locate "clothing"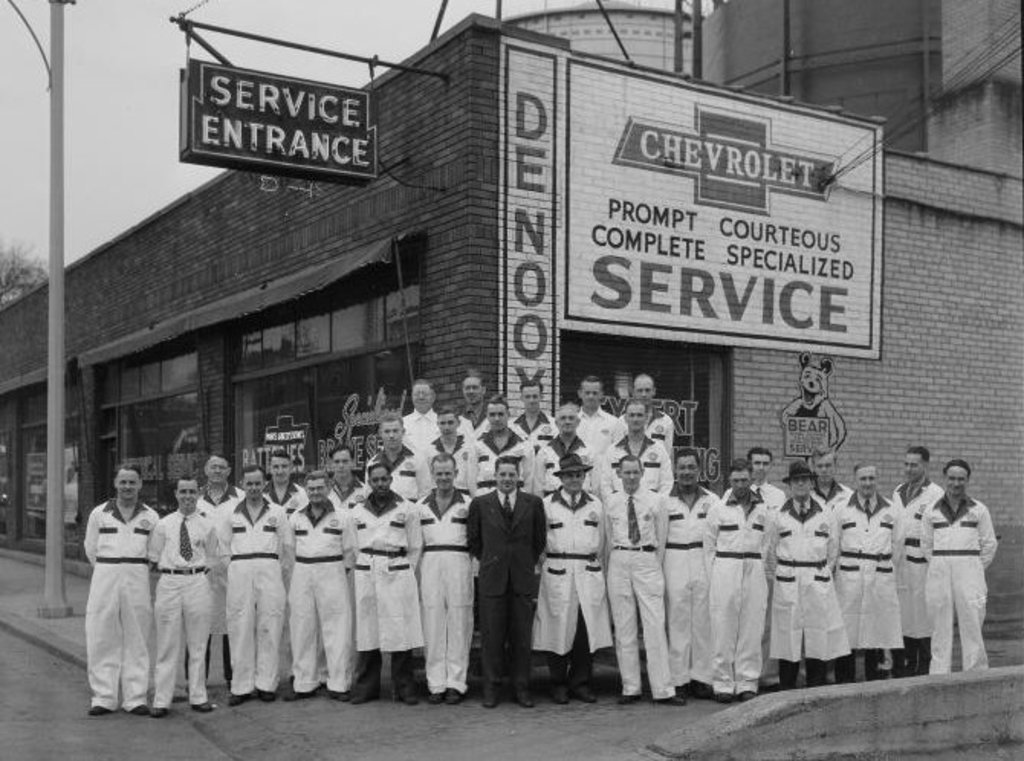
420,475,465,698
